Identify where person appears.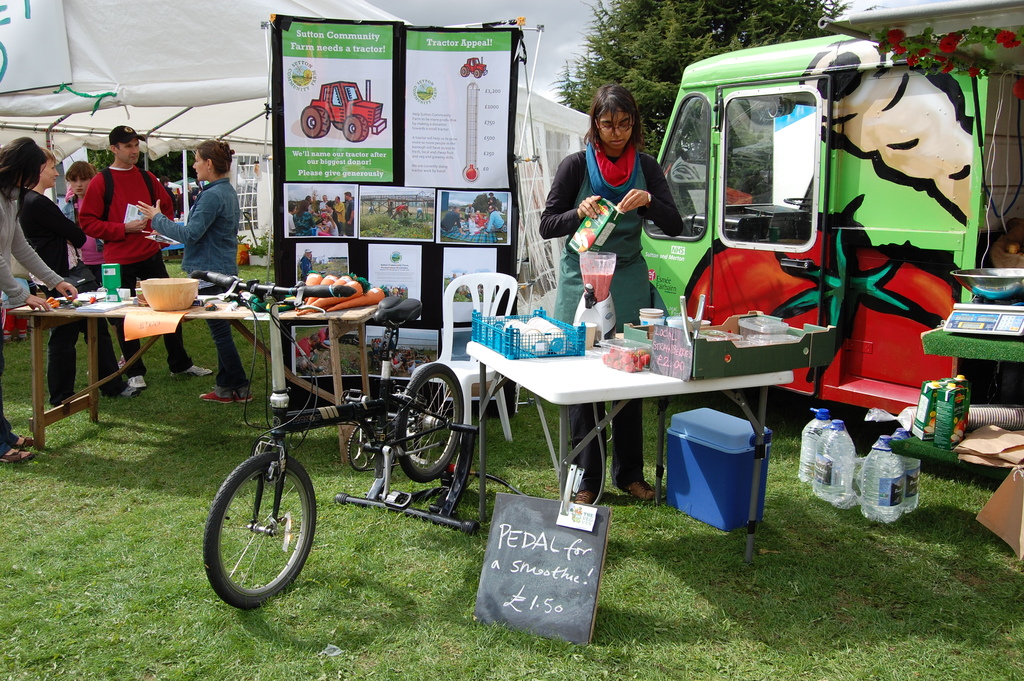
Appears at 80 126 216 387.
